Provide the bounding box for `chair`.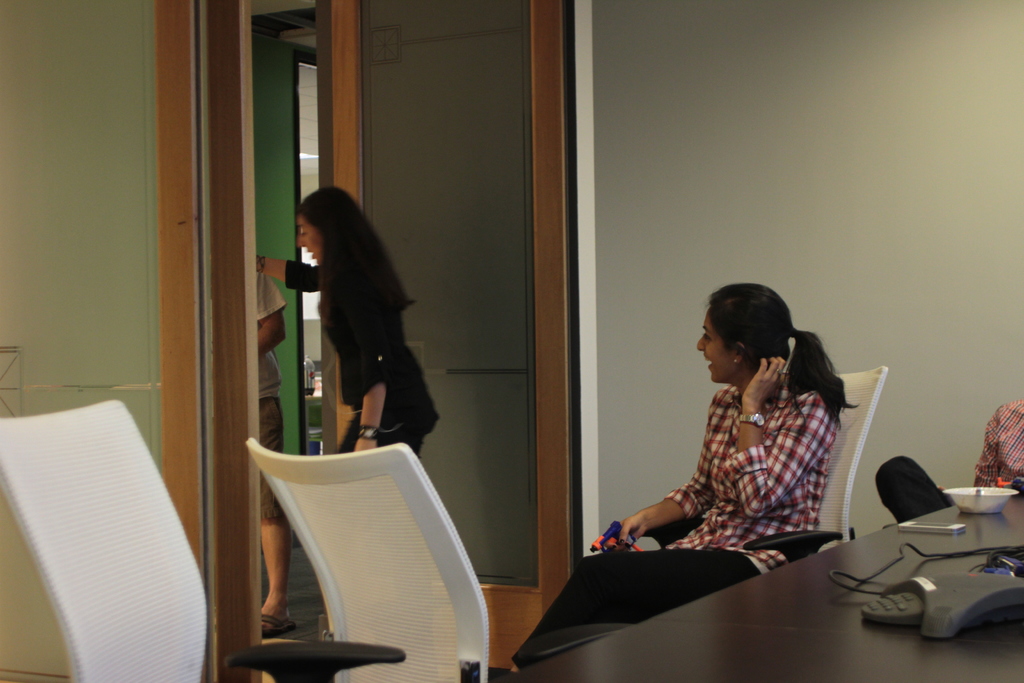
(x1=225, y1=450, x2=534, y2=682).
